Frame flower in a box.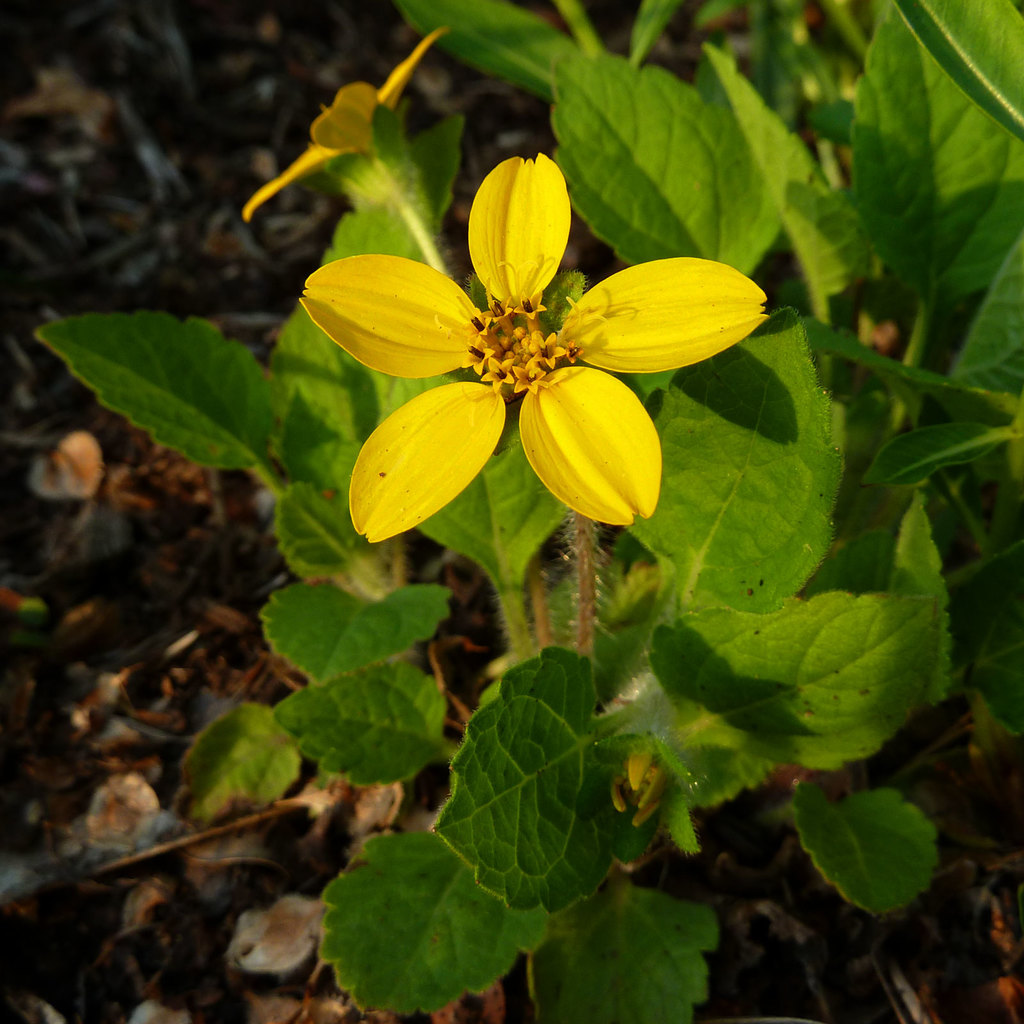
{"left": 298, "top": 147, "right": 746, "bottom": 538}.
